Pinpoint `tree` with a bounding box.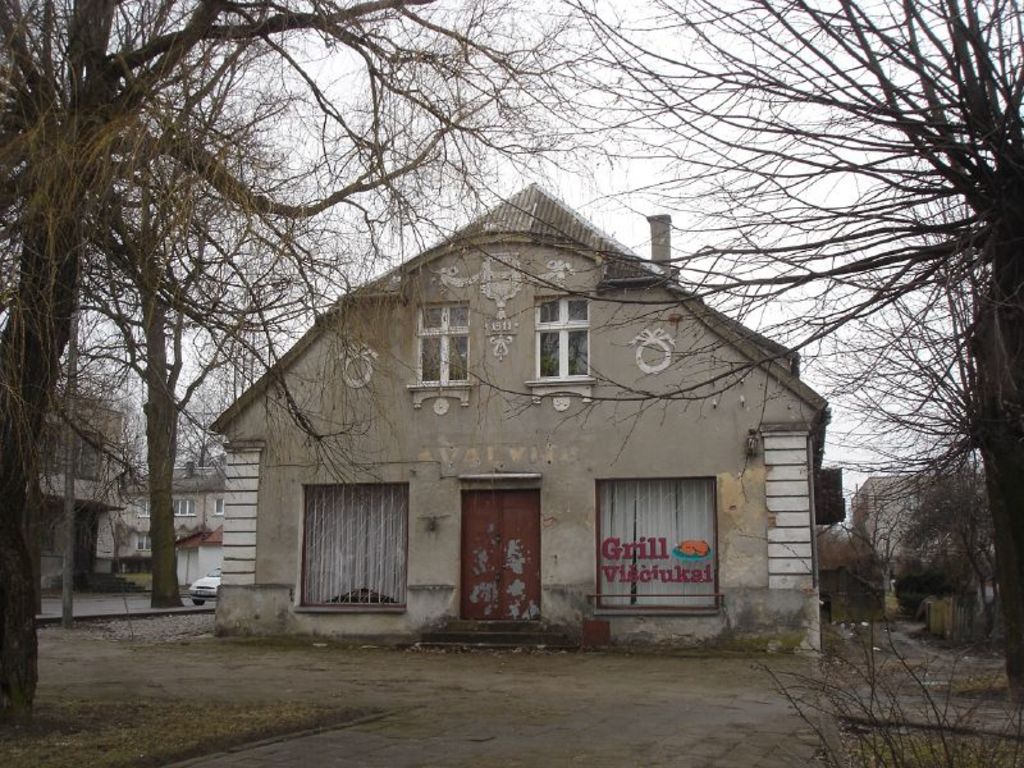
884, 449, 996, 639.
